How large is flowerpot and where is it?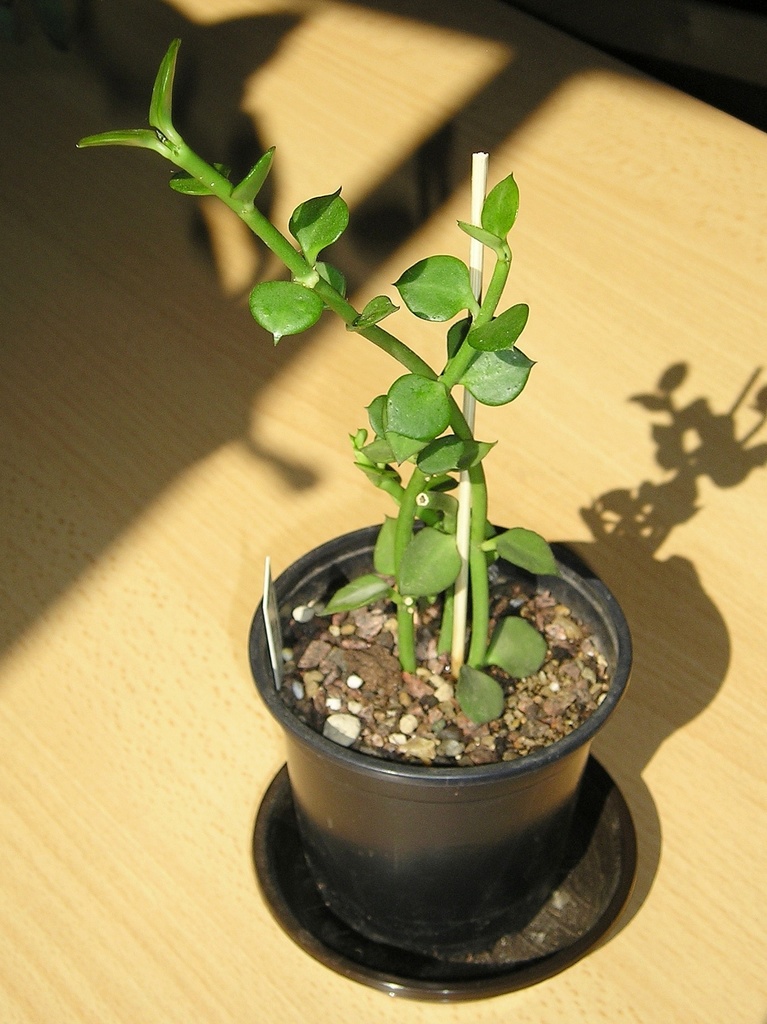
Bounding box: l=246, t=520, r=632, b=955.
